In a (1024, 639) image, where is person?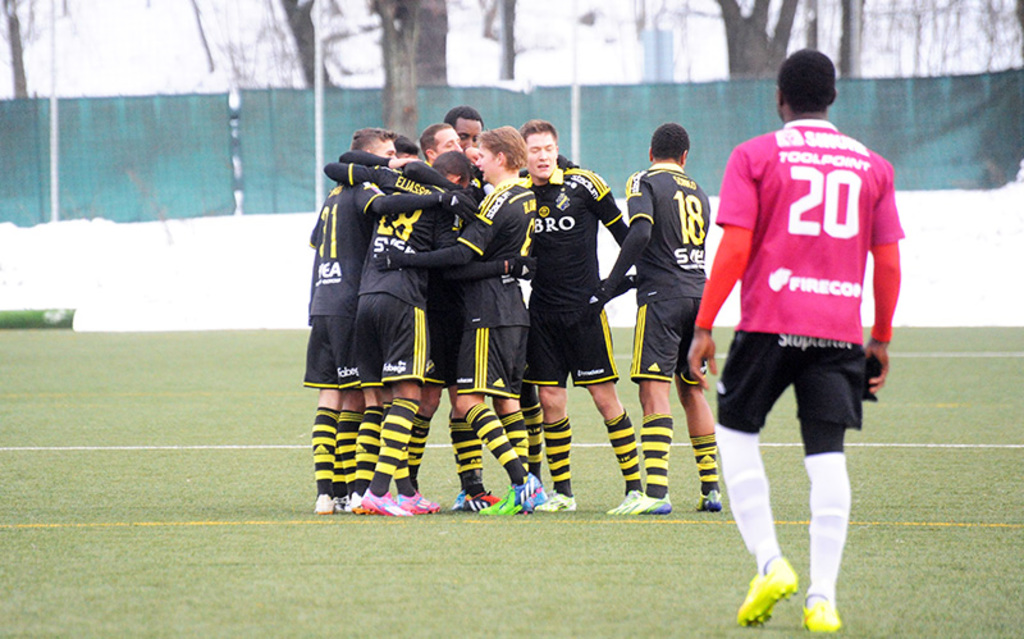
{"x1": 687, "y1": 47, "x2": 909, "y2": 635}.
